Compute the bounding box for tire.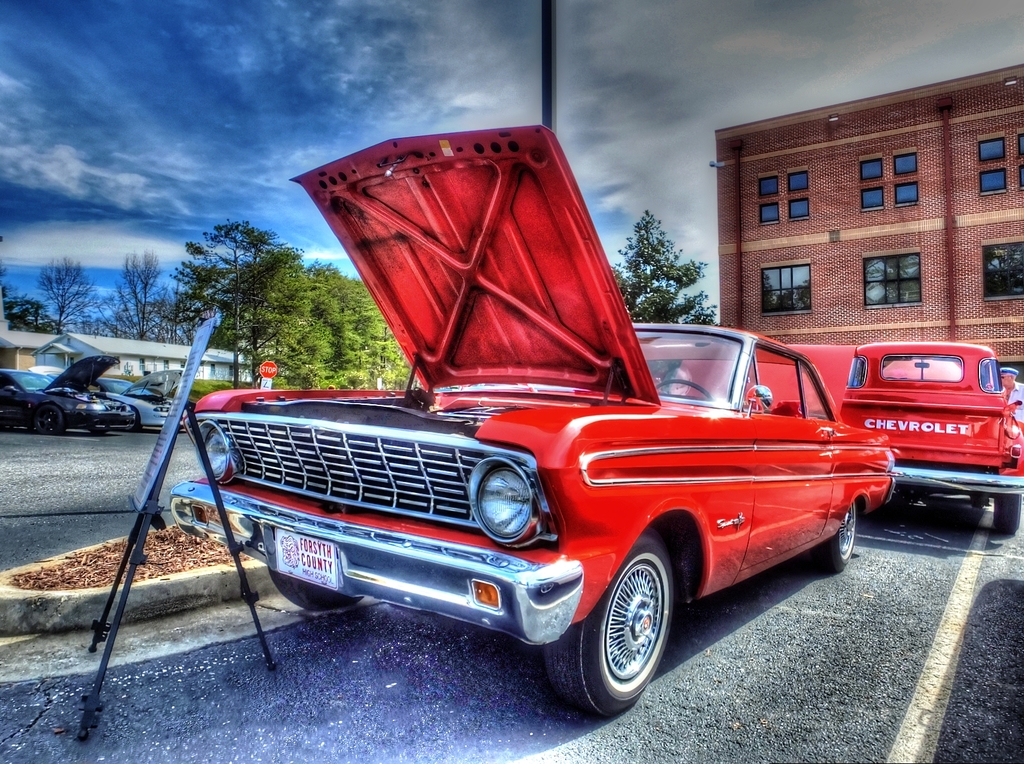
[x1=269, y1=566, x2=363, y2=614].
